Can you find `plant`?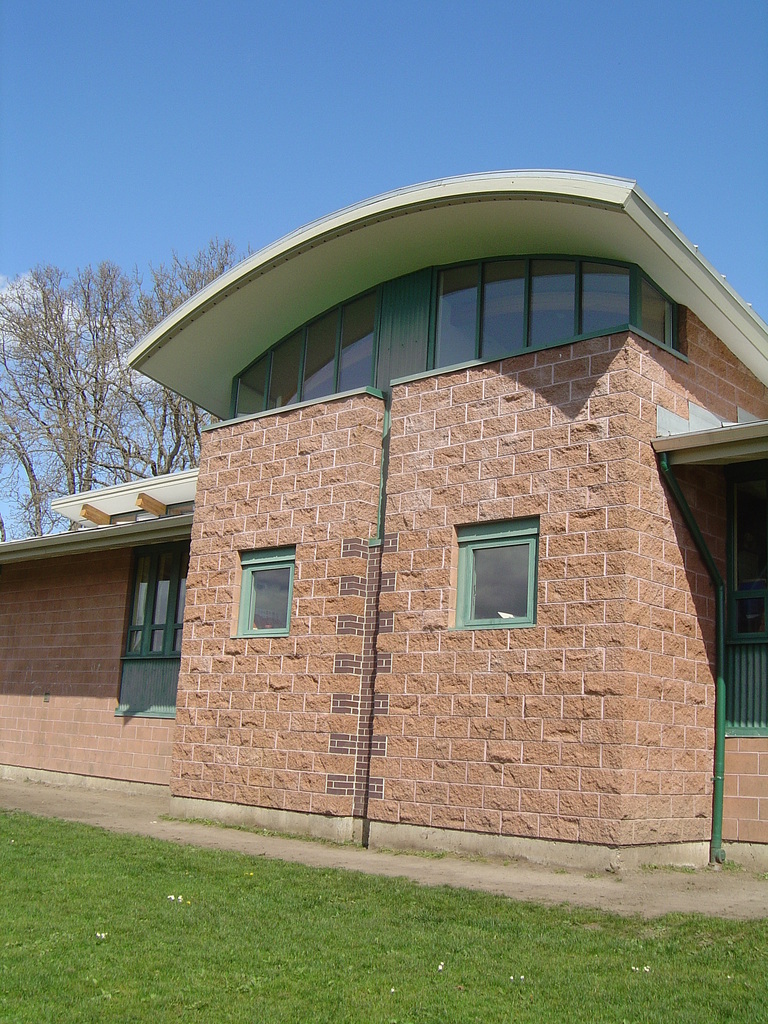
Yes, bounding box: 152 810 357 851.
